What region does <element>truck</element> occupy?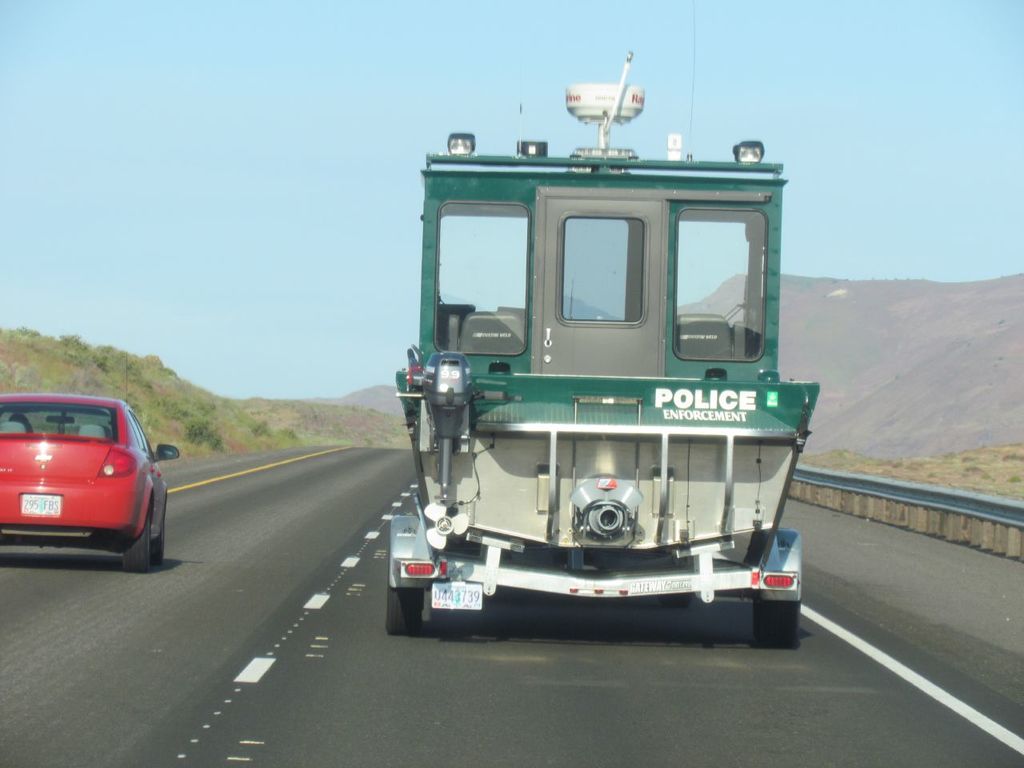
Rect(364, 90, 845, 642).
